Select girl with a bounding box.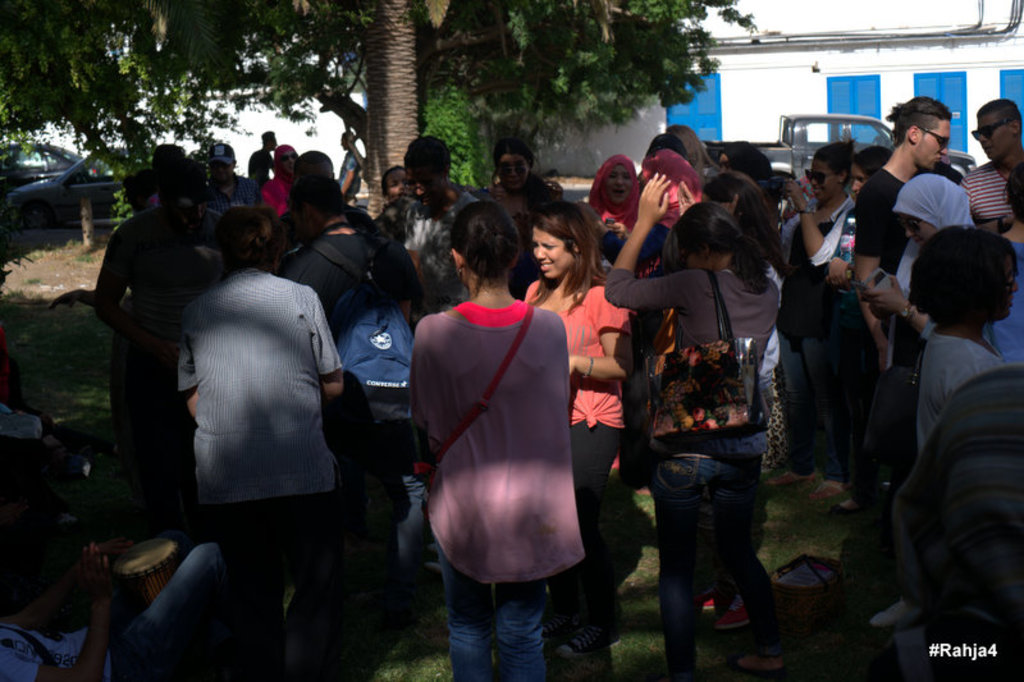
598, 164, 781, 681.
